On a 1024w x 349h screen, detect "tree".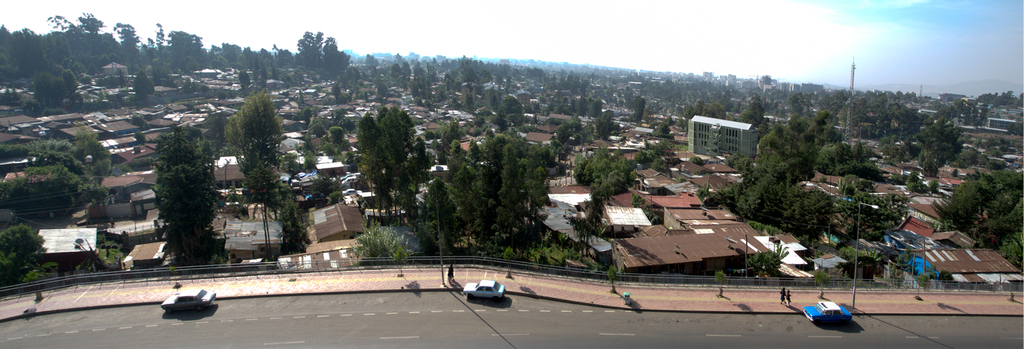
{"x1": 223, "y1": 92, "x2": 289, "y2": 260}.
